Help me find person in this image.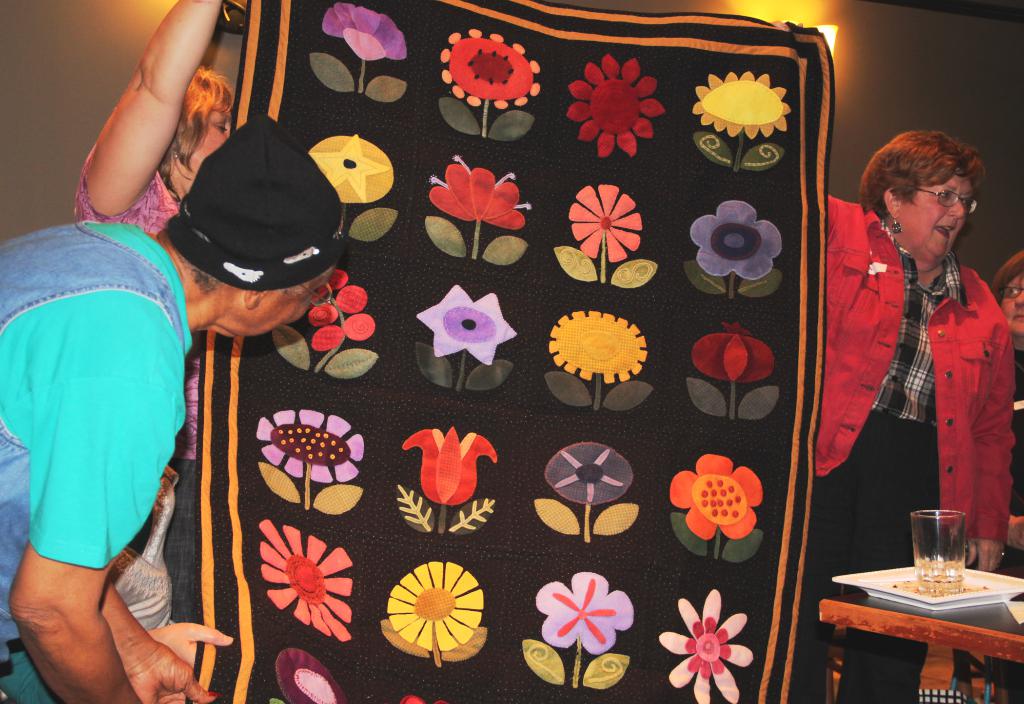
Found it: 944,249,1018,703.
